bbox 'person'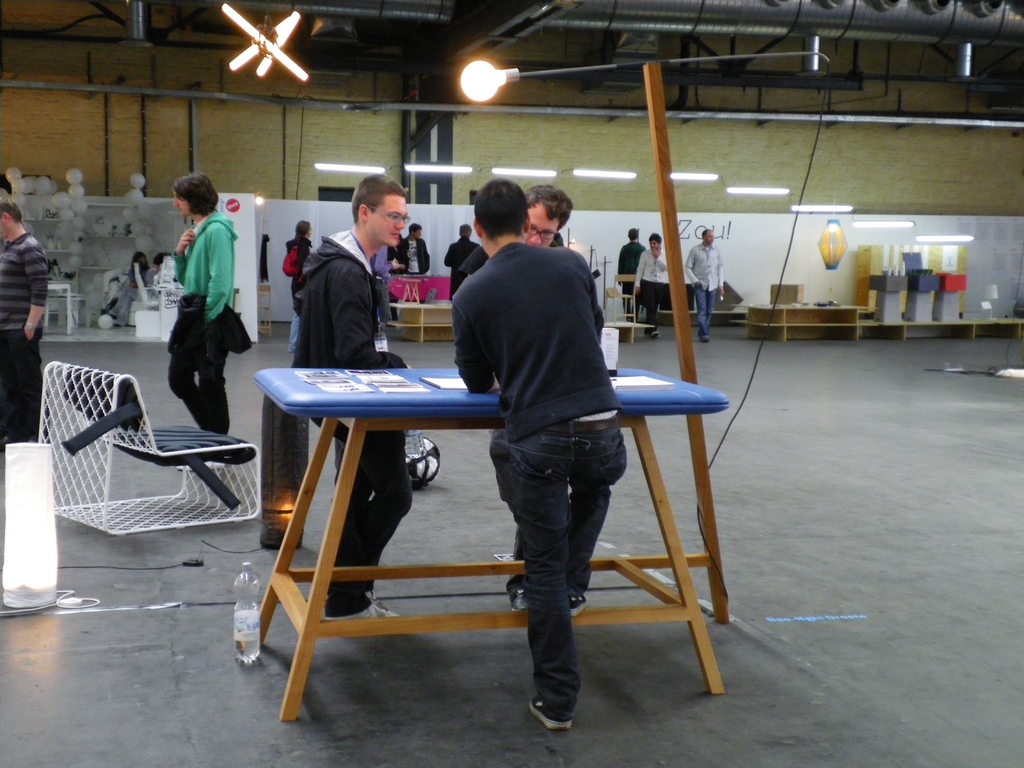
<bbox>165, 171, 252, 429</bbox>
